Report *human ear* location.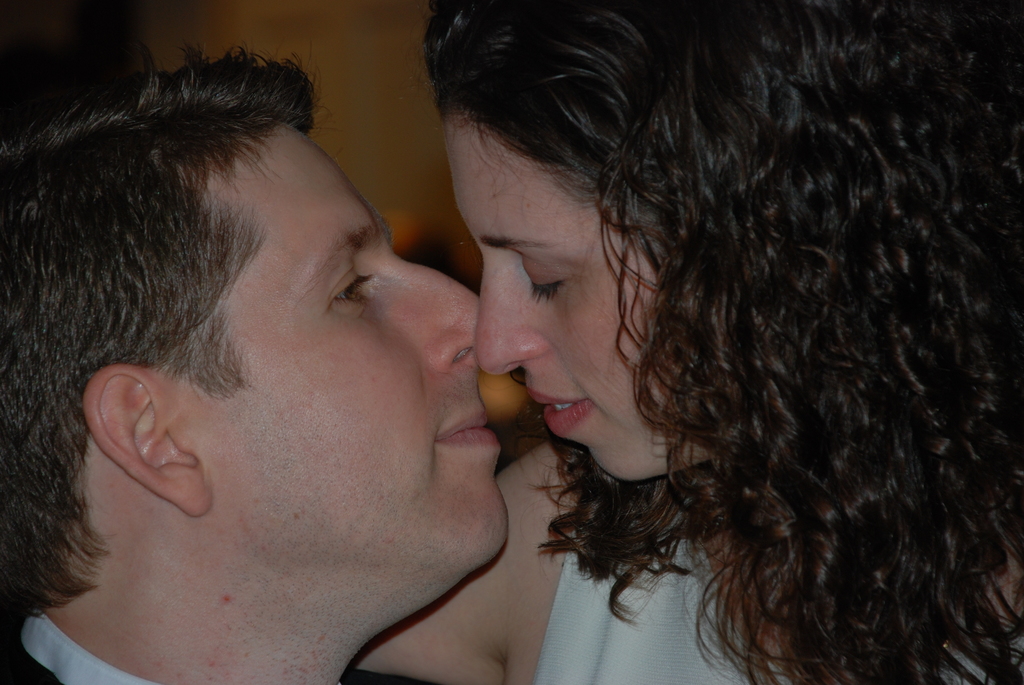
Report: {"left": 83, "top": 359, "right": 215, "bottom": 520}.
